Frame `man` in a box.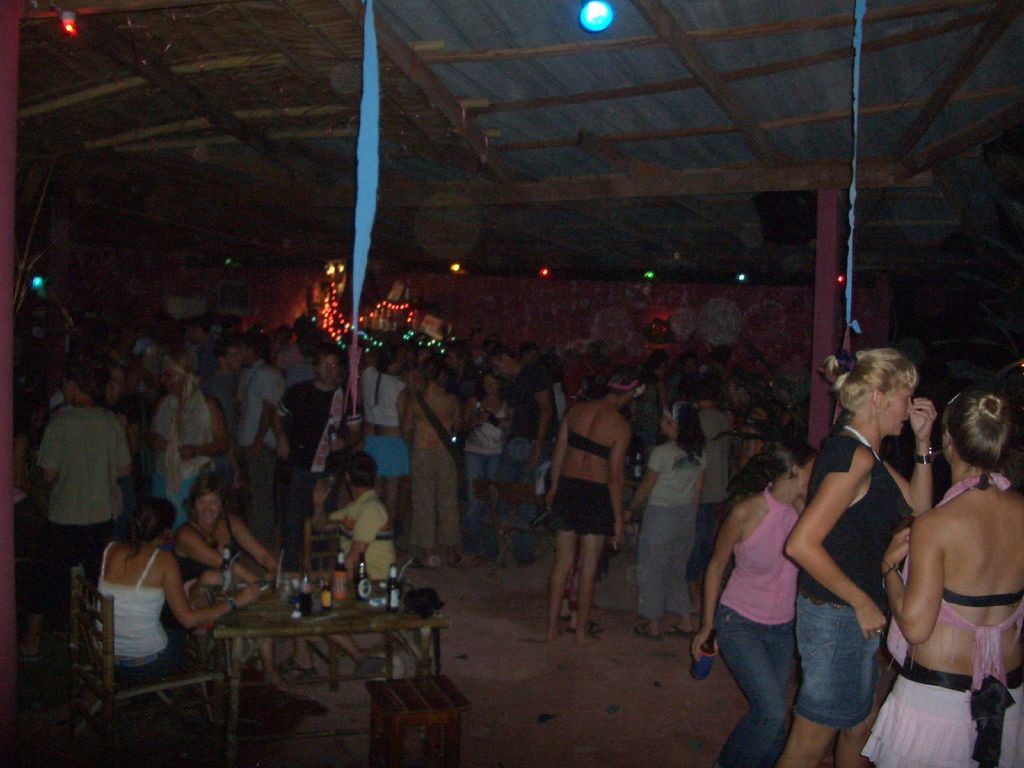
BBox(483, 342, 568, 540).
